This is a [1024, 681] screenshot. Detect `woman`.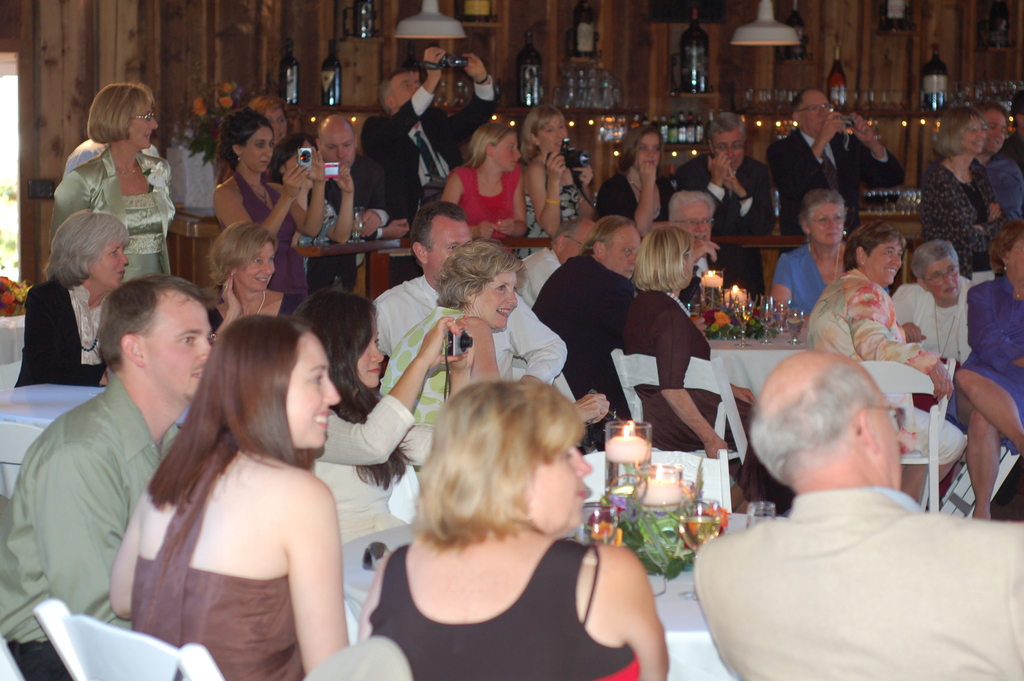
pyautogui.locateOnScreen(518, 103, 598, 259).
